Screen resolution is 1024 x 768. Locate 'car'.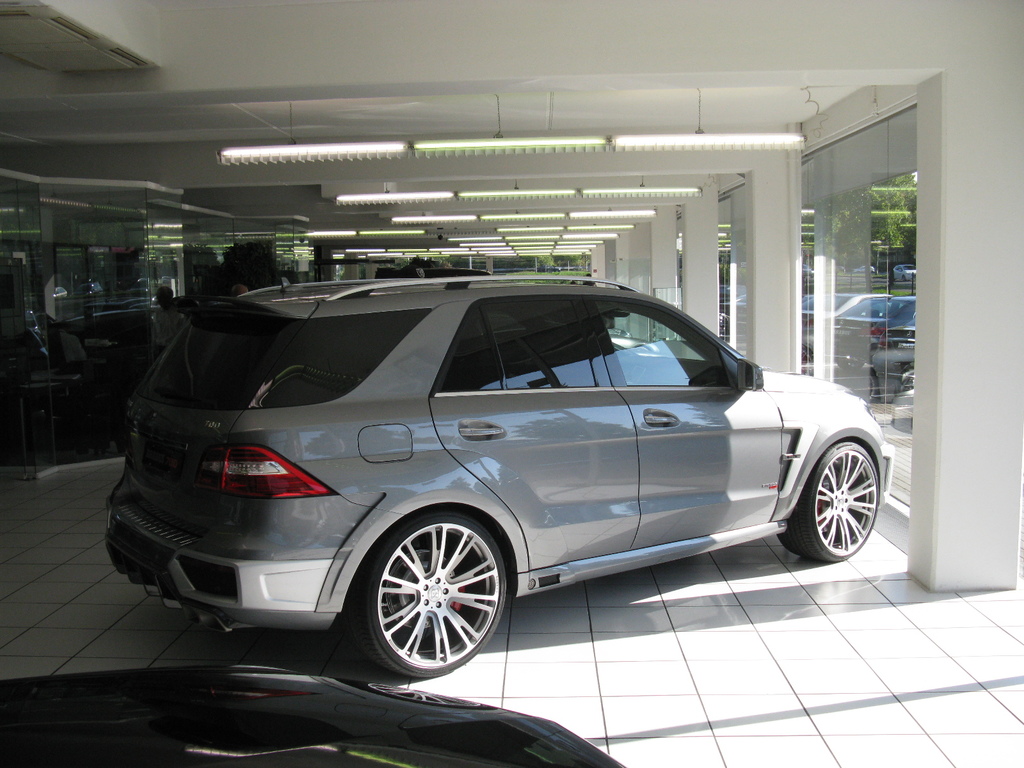
rect(104, 276, 893, 673).
